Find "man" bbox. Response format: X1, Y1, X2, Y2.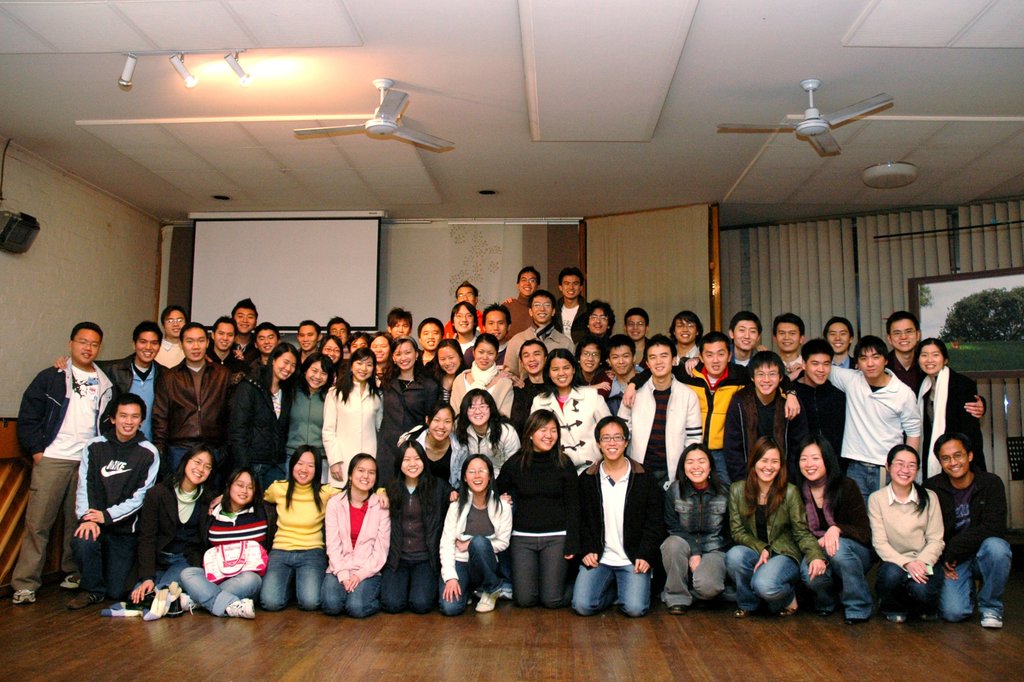
879, 313, 991, 435.
